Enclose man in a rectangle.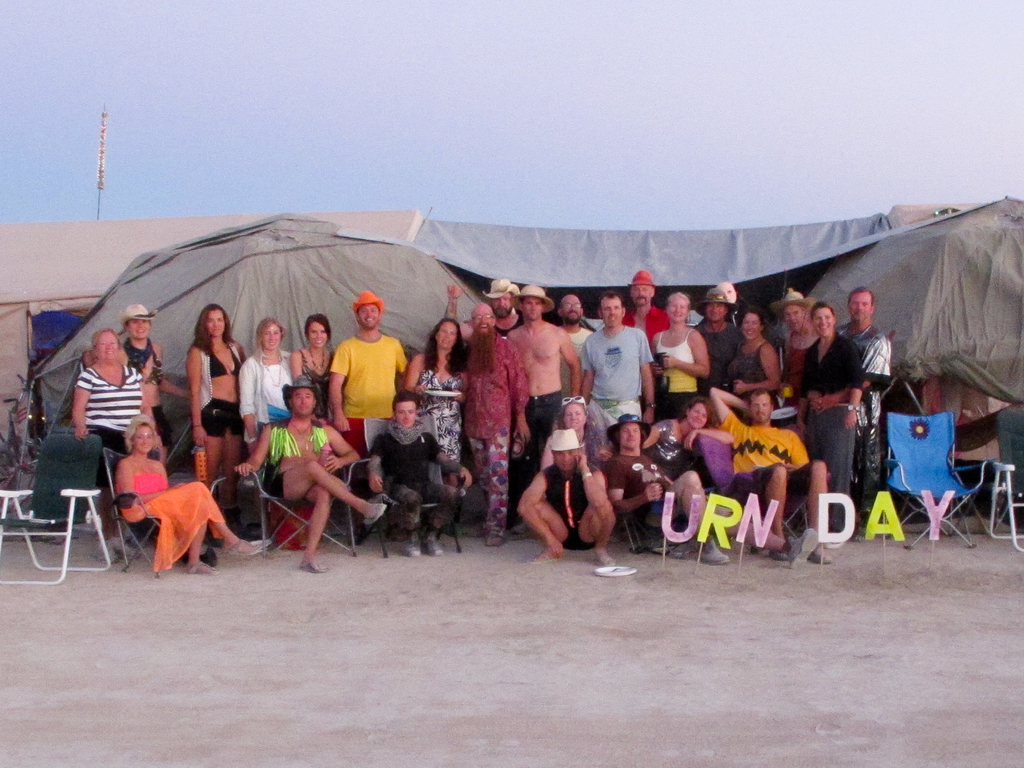
select_region(327, 288, 410, 459).
